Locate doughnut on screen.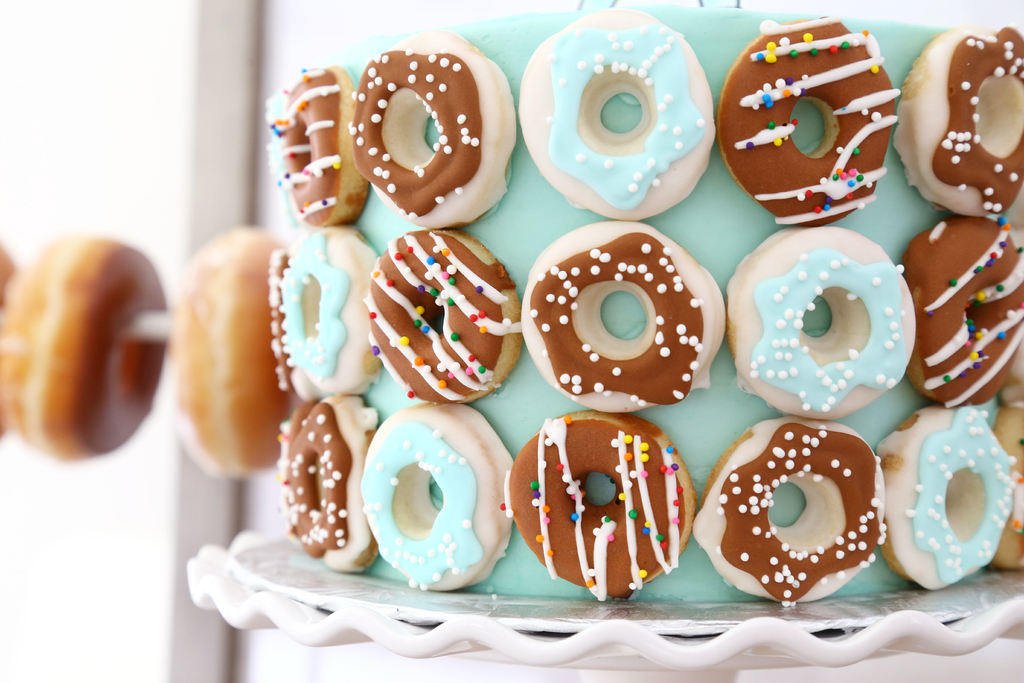
On screen at Rect(0, 231, 163, 464).
